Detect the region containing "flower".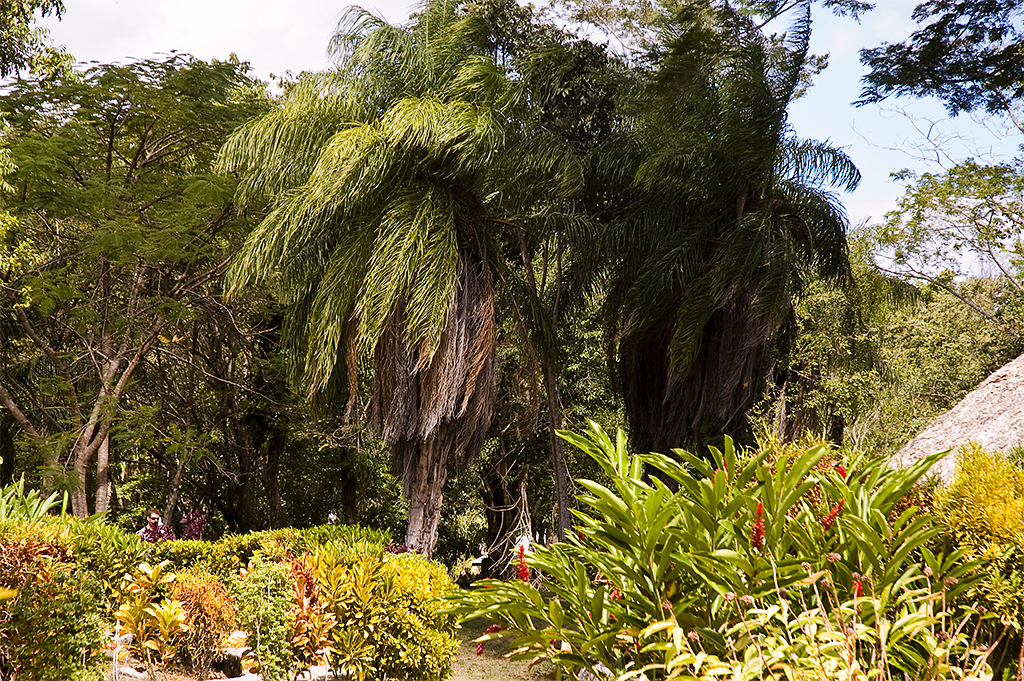
471 621 505 661.
